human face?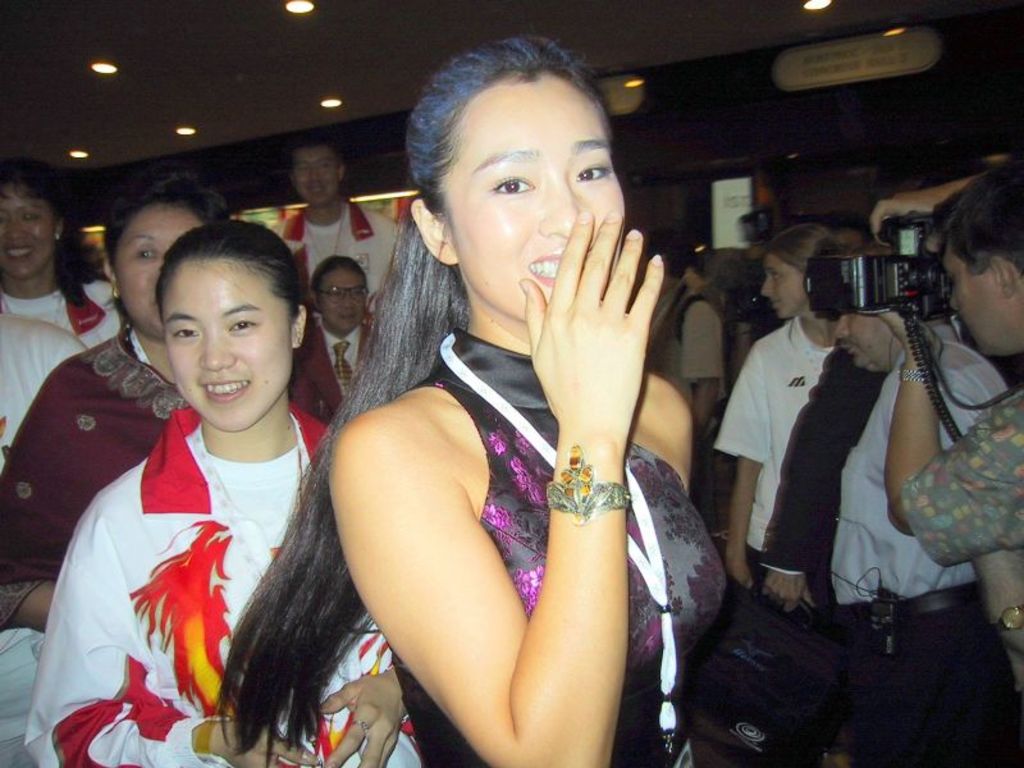
452/76/627/323
